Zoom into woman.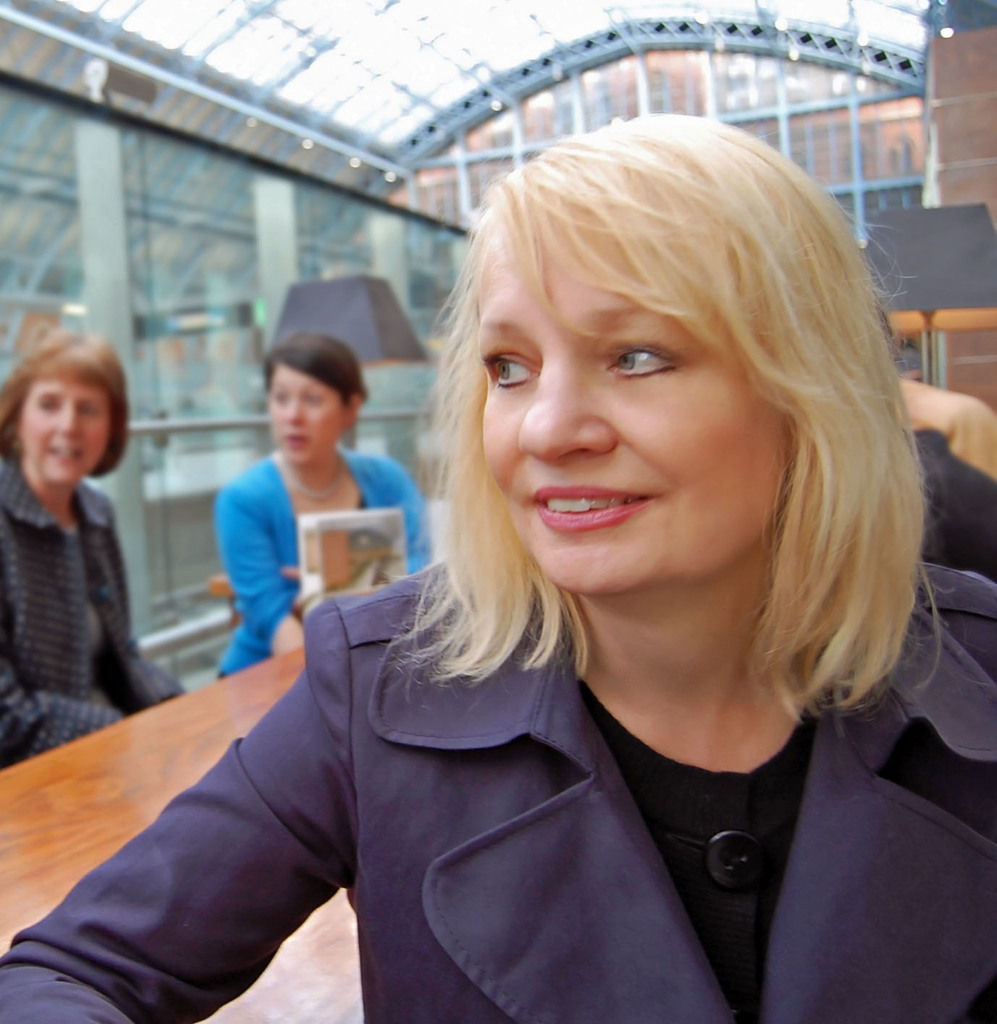
Zoom target: bbox=(0, 332, 182, 769).
